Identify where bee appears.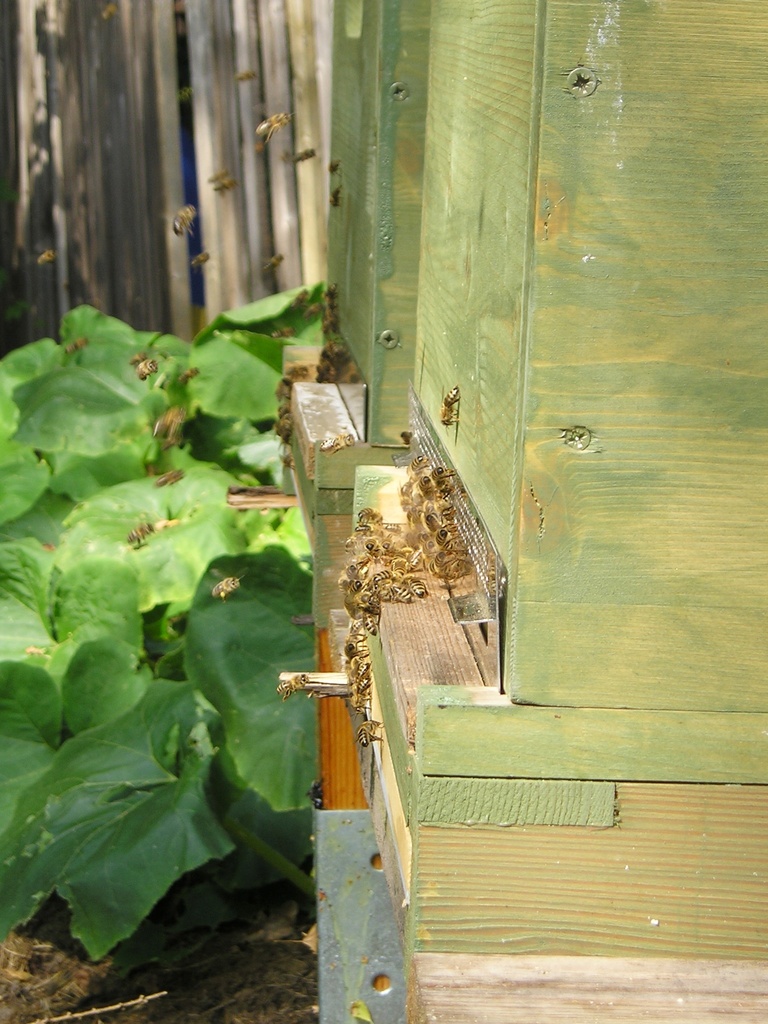
Appears at (203, 168, 228, 185).
